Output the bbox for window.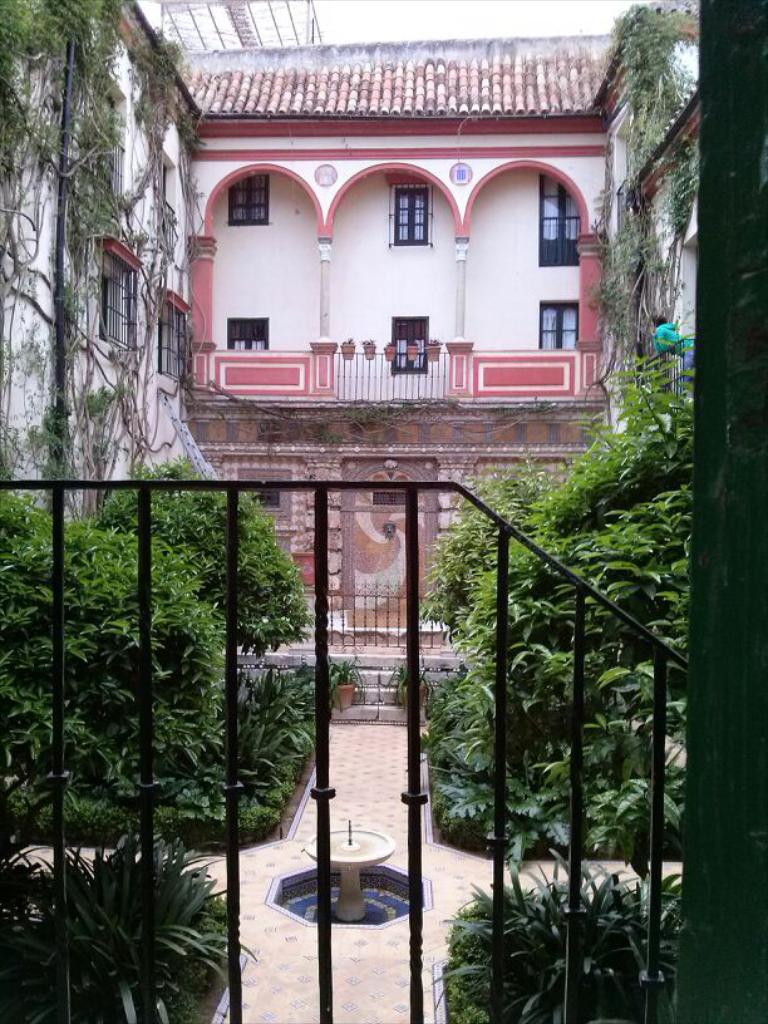
541/304/579/351.
